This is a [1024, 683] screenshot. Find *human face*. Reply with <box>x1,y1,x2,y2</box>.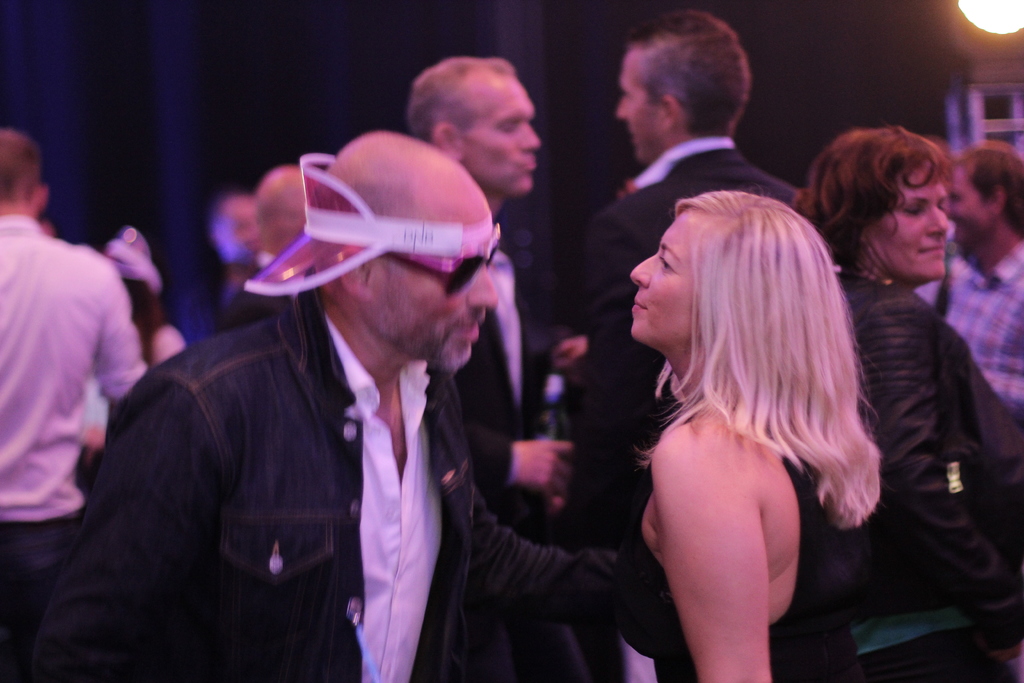
<box>867,167,947,281</box>.
